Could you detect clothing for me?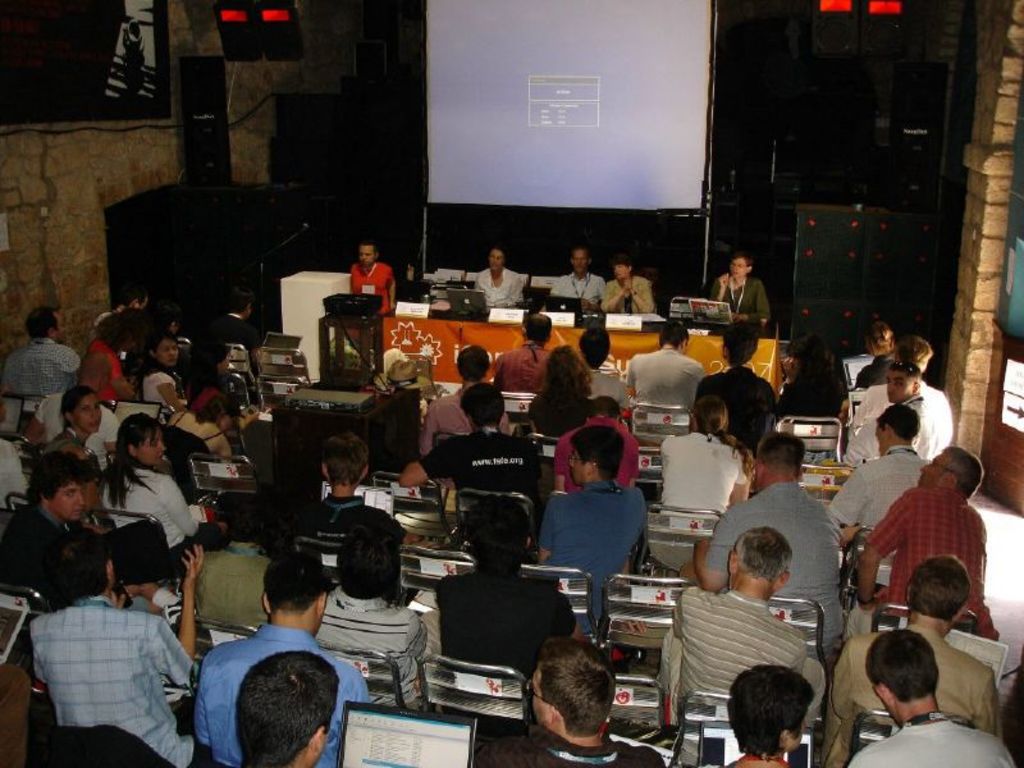
Detection result: <region>24, 385, 125, 460</region>.
